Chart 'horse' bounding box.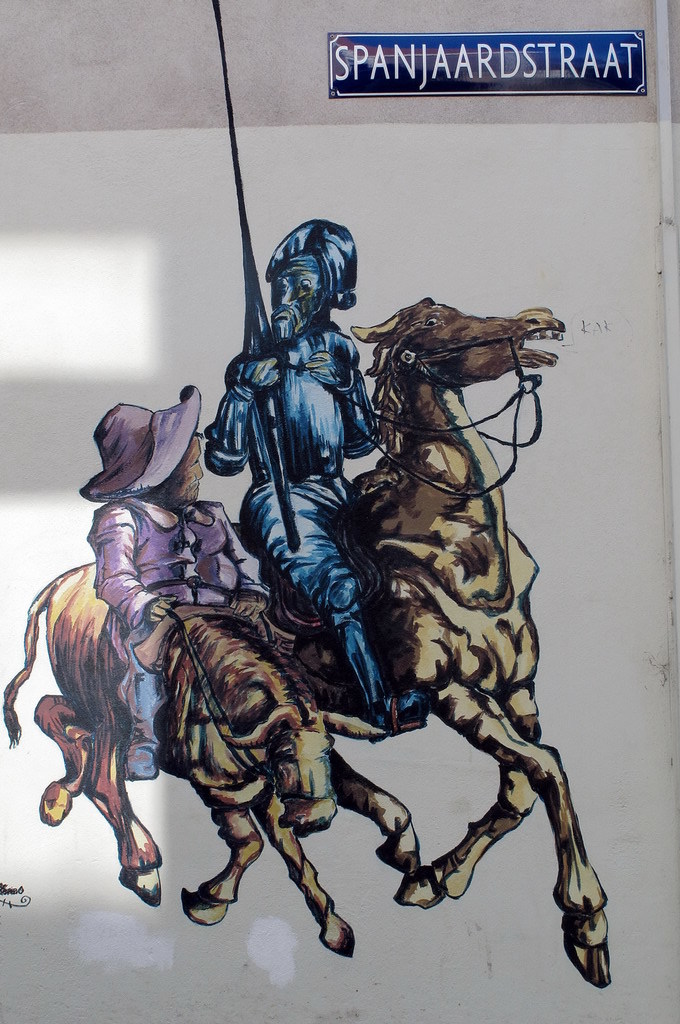
Charted: bbox(218, 294, 612, 989).
